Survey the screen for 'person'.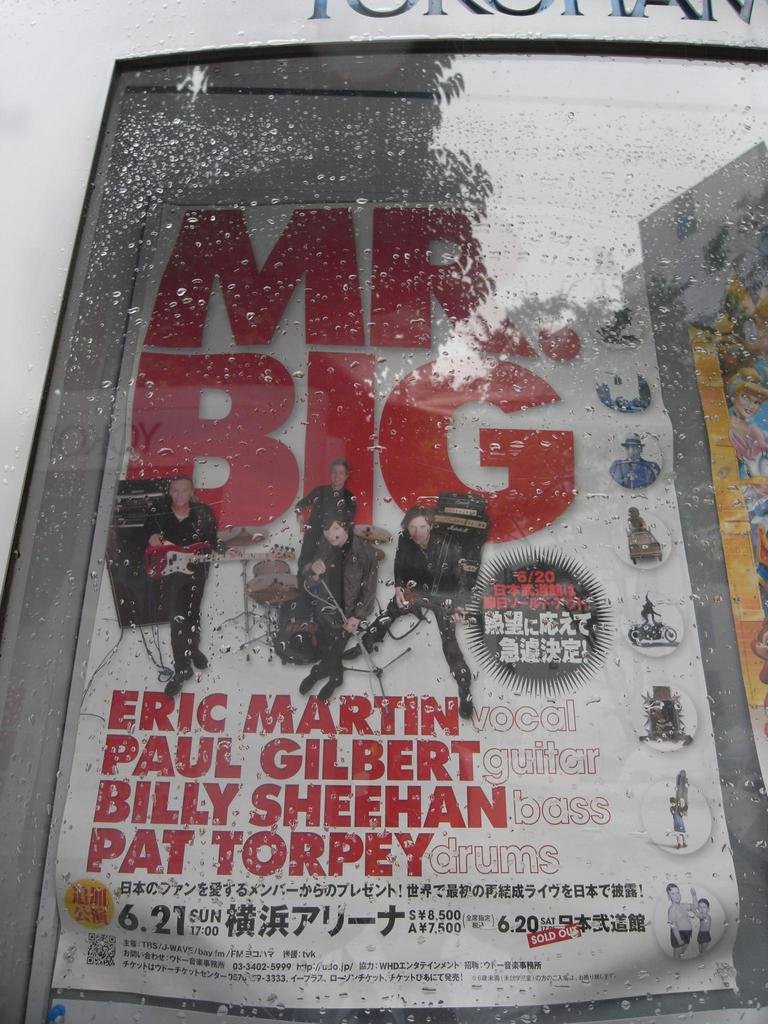
Survey found: crop(292, 454, 362, 568).
